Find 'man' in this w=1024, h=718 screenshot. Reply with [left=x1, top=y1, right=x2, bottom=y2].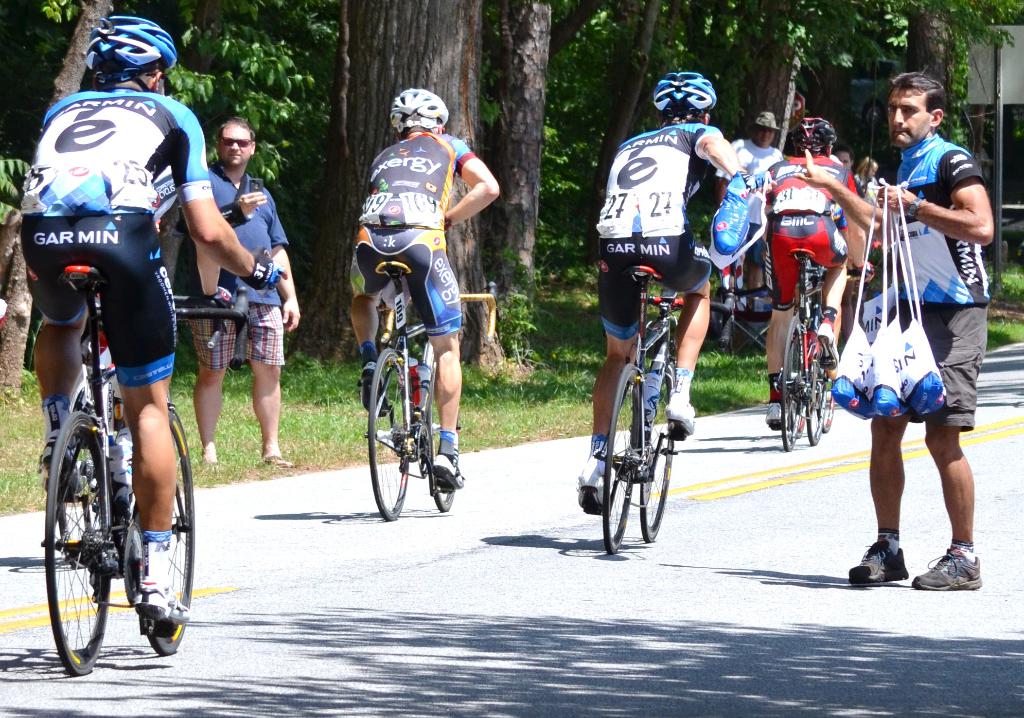
[left=342, top=90, right=505, bottom=485].
